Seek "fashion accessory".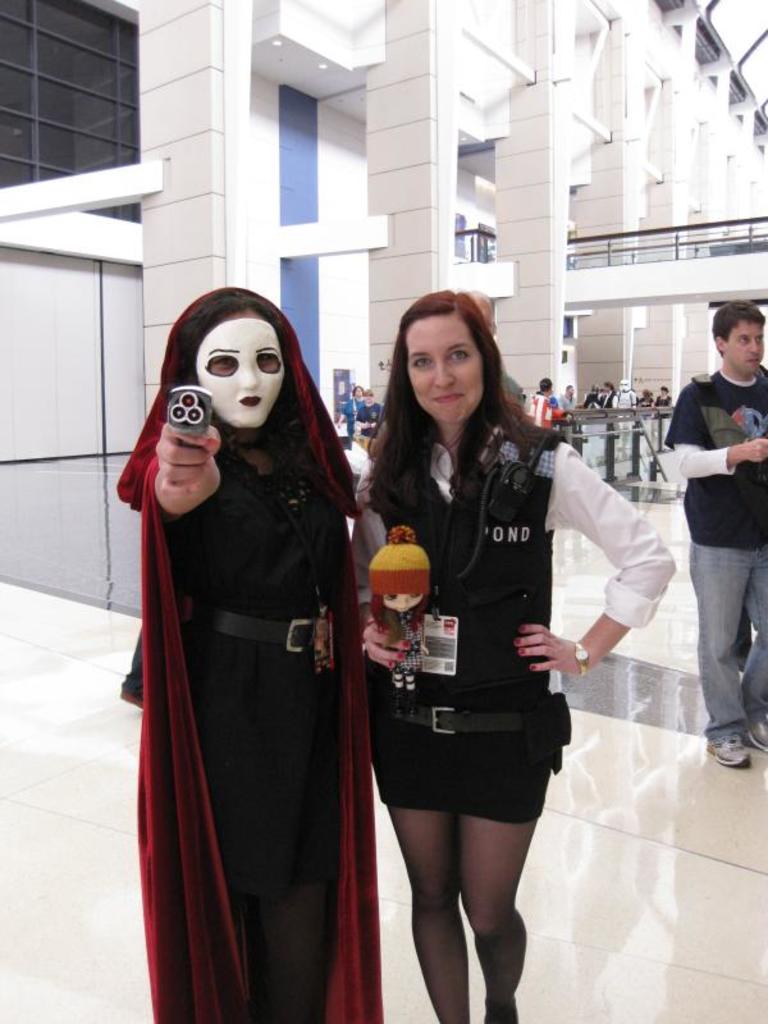
x1=572, y1=639, x2=590, y2=669.
